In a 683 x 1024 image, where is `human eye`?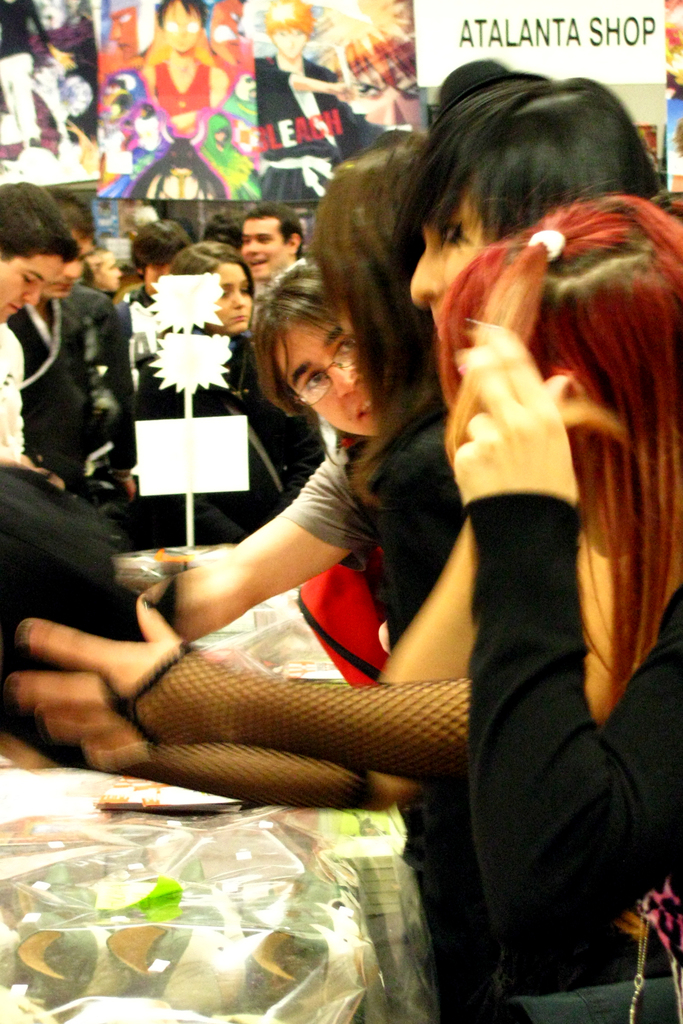
217:289:233:297.
